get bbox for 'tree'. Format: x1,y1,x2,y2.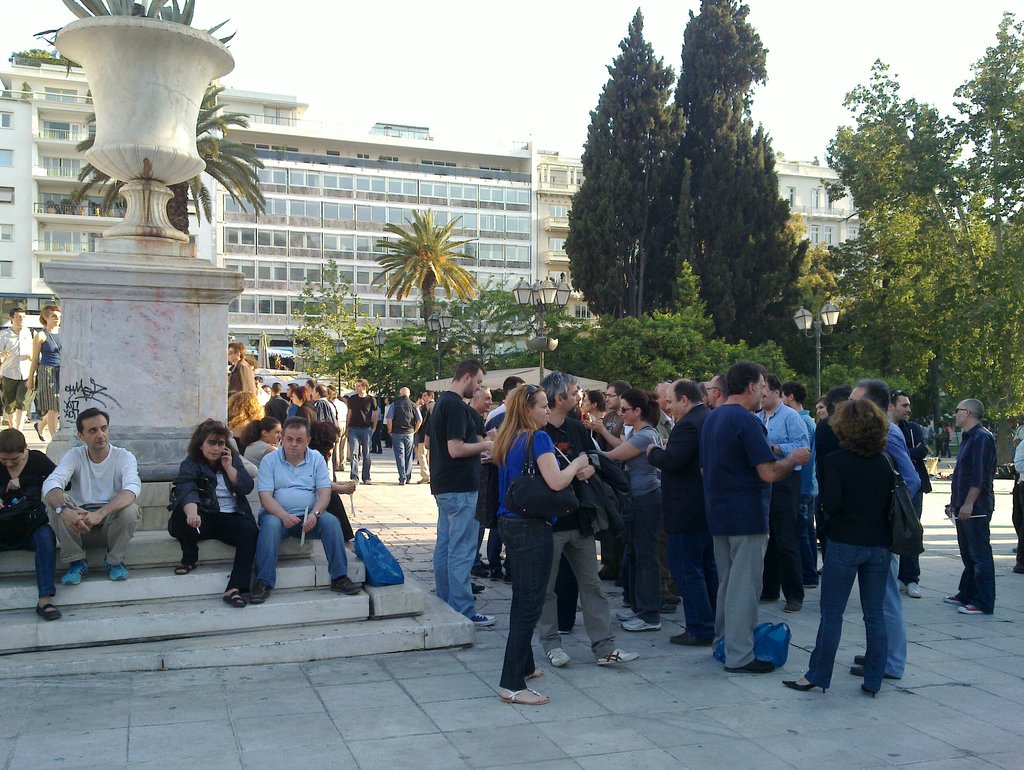
573,30,691,319.
